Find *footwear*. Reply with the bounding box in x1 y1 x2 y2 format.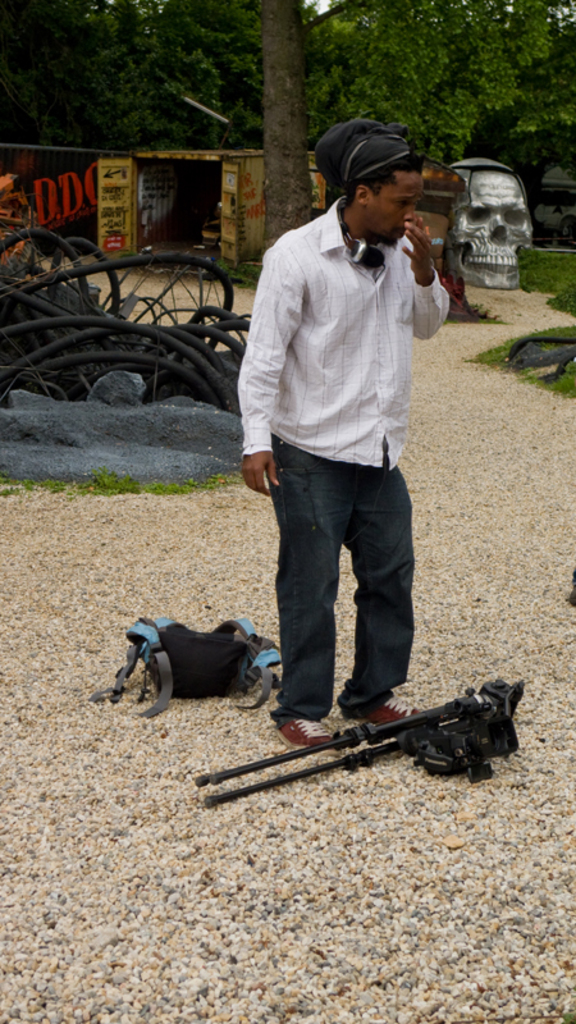
276 707 347 760.
